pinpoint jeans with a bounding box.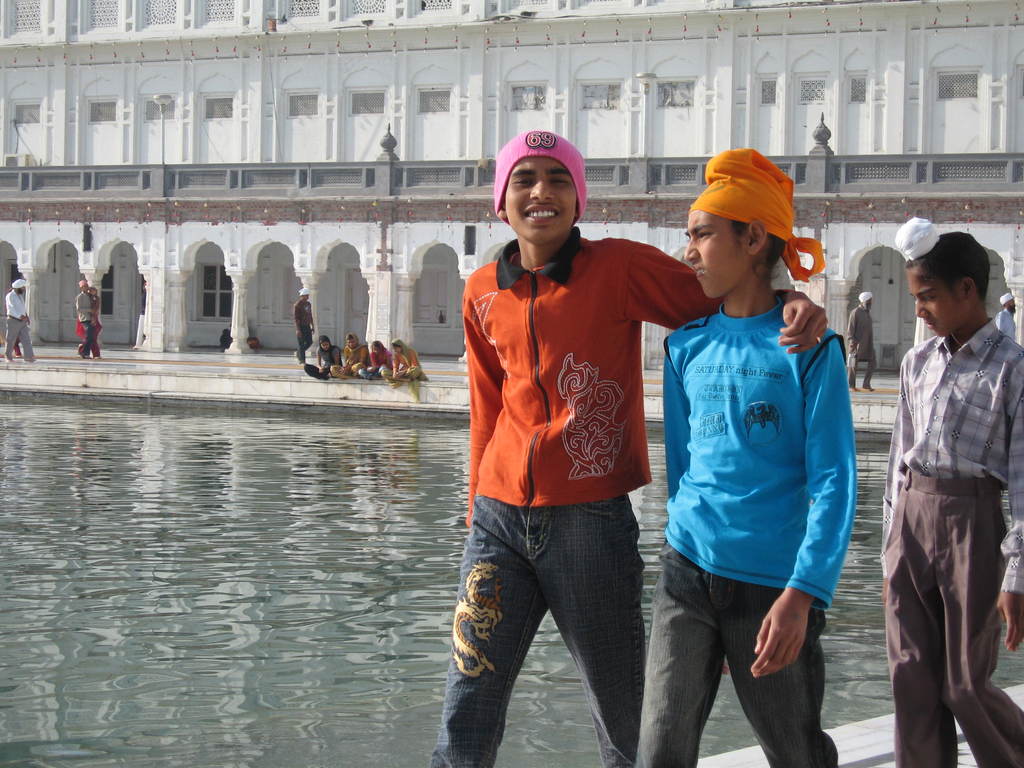
[x1=633, y1=547, x2=845, y2=767].
